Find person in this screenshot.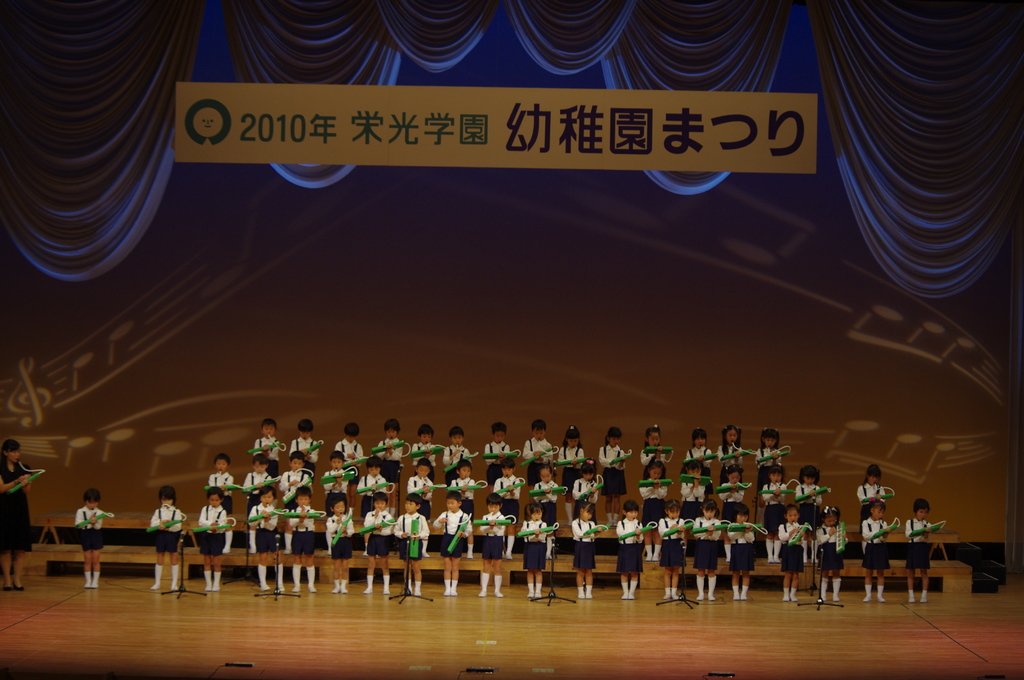
The bounding box for person is pyautogui.locateOnScreen(519, 509, 564, 600).
